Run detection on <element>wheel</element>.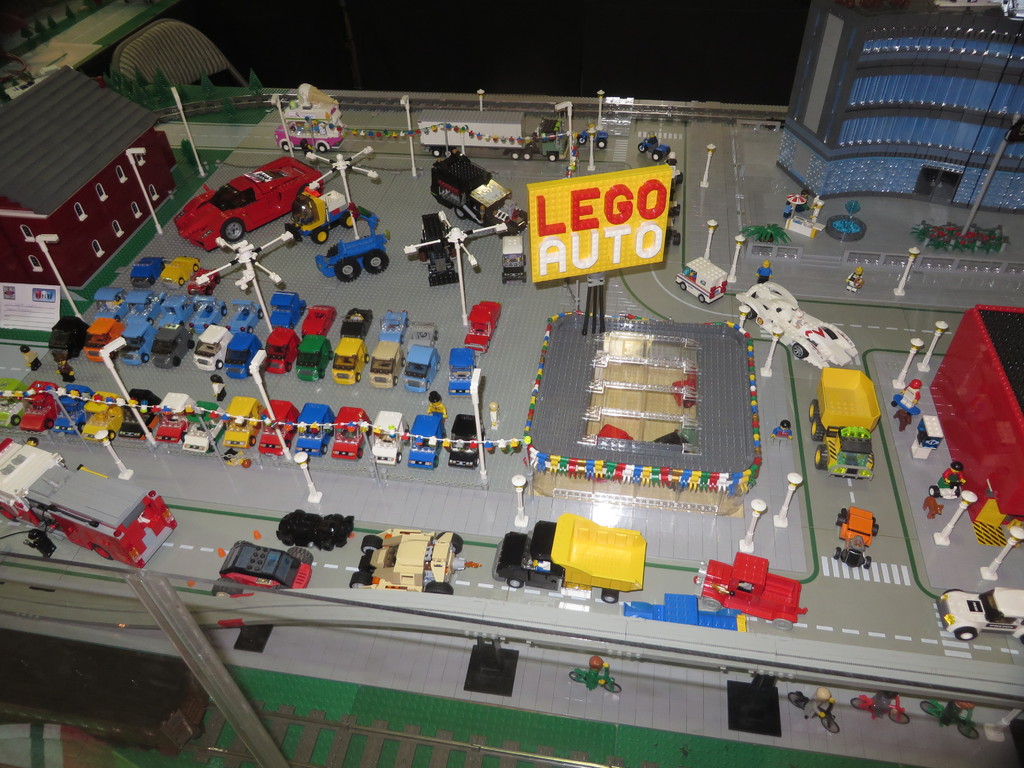
Result: crop(340, 210, 357, 228).
